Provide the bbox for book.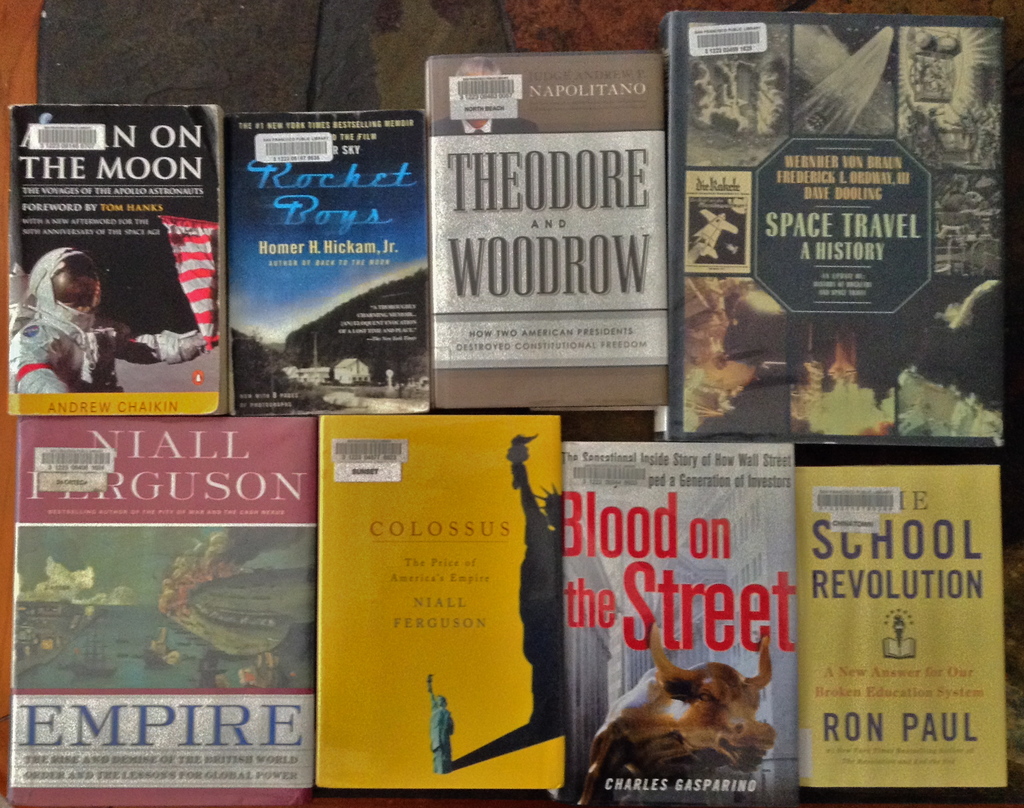
x1=548 y1=444 x2=799 y2=806.
